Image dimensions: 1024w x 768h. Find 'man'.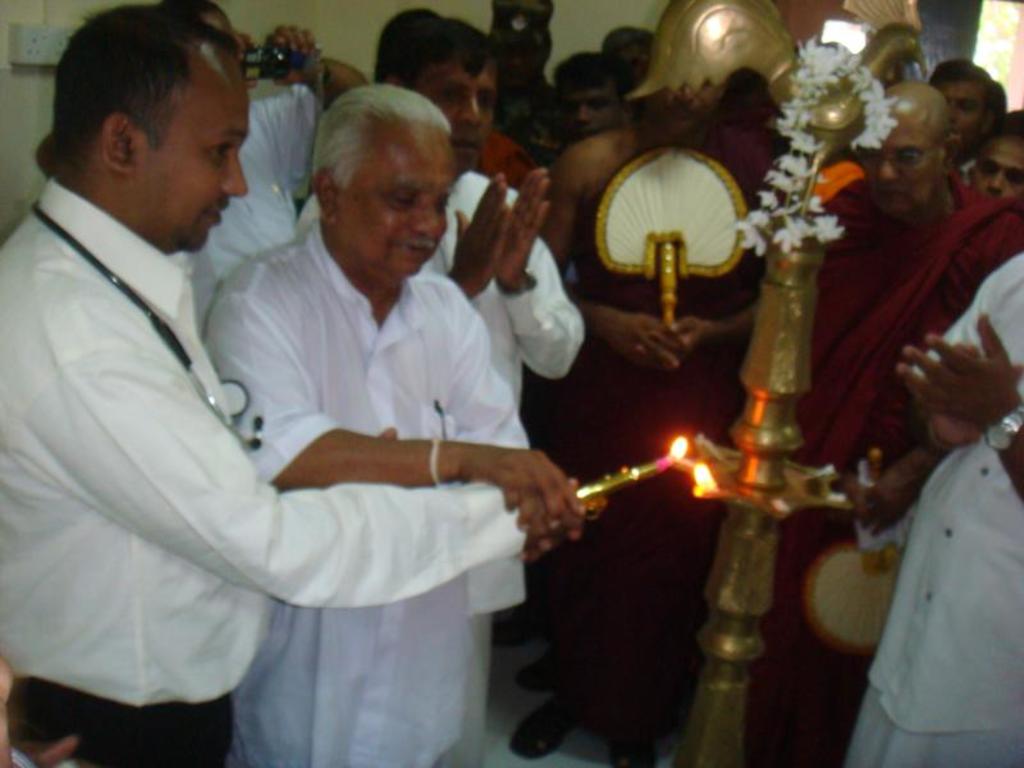
<region>960, 105, 1023, 195</region>.
